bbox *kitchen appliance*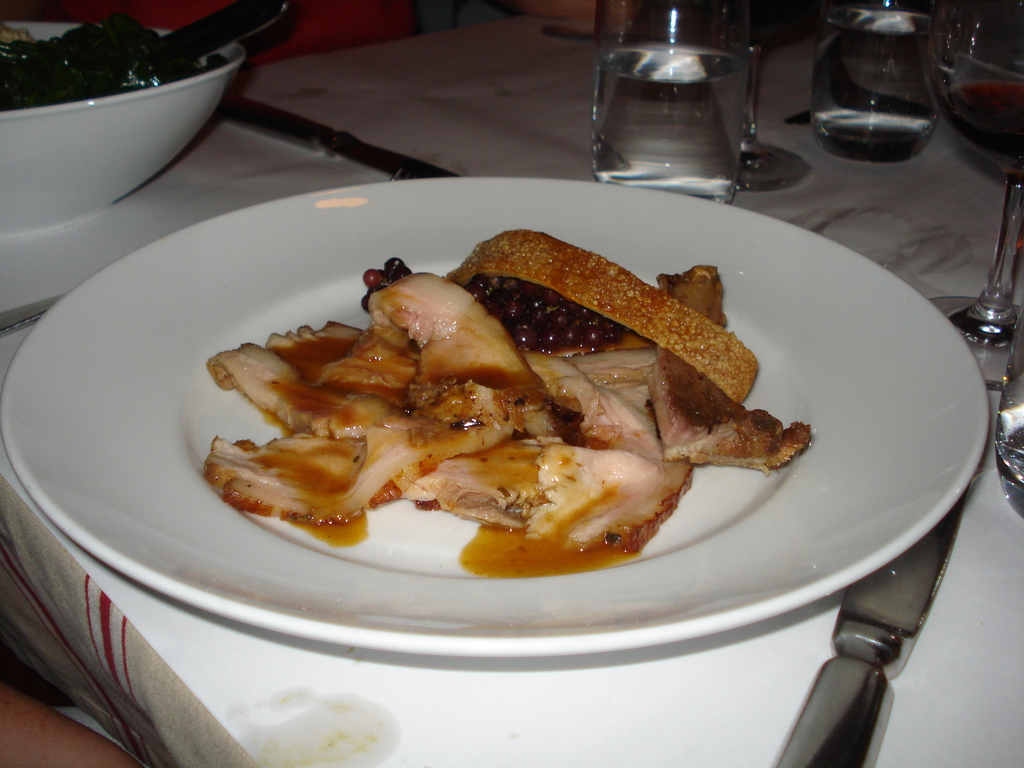
box=[151, 0, 292, 68]
